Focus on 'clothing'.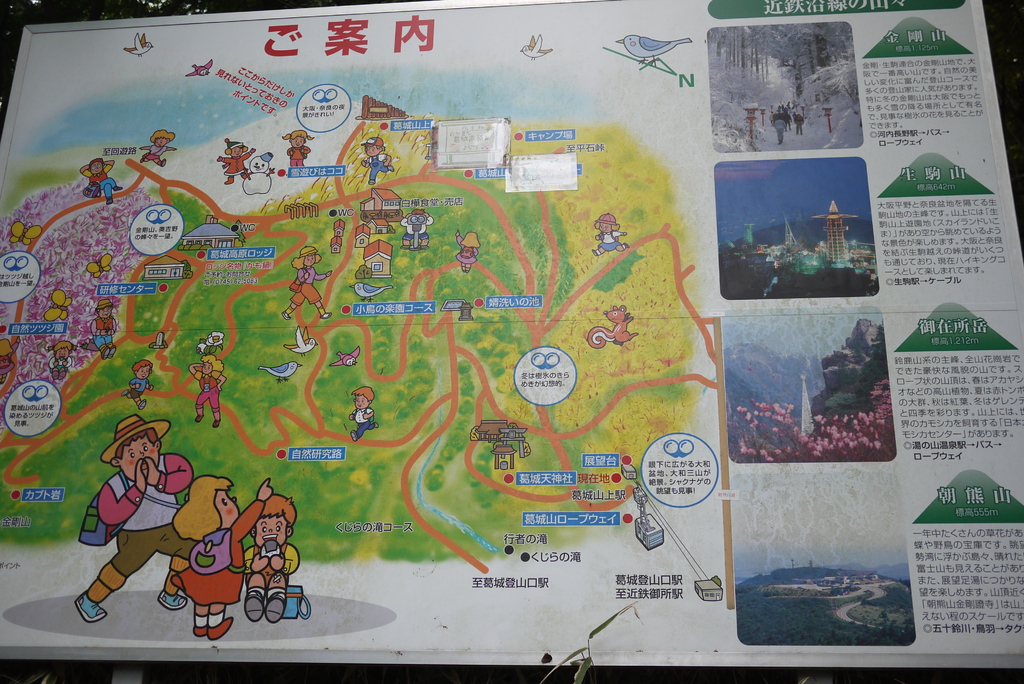
Focused at detection(195, 369, 225, 410).
